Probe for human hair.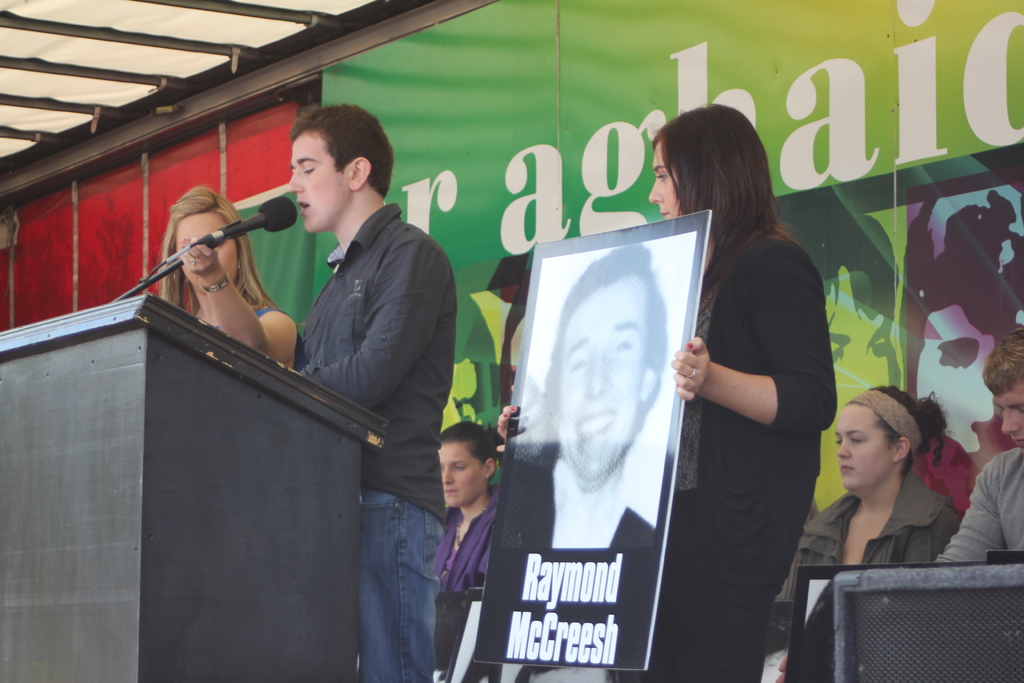
Probe result: Rect(648, 101, 800, 307).
